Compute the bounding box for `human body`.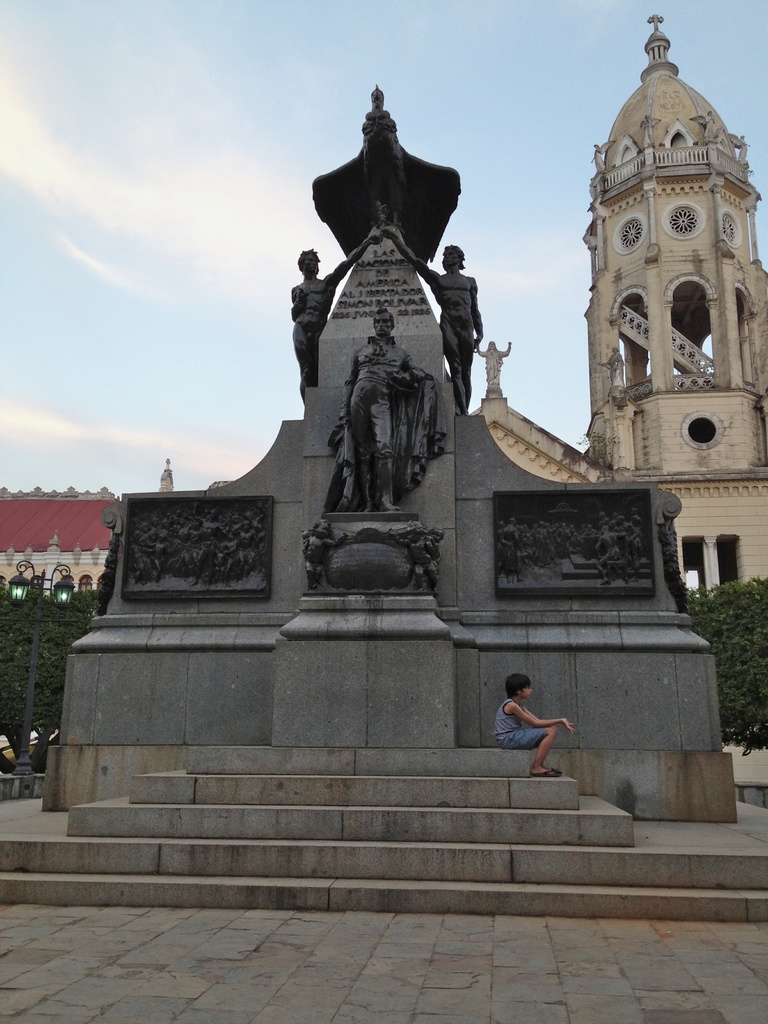
box(337, 337, 418, 512).
